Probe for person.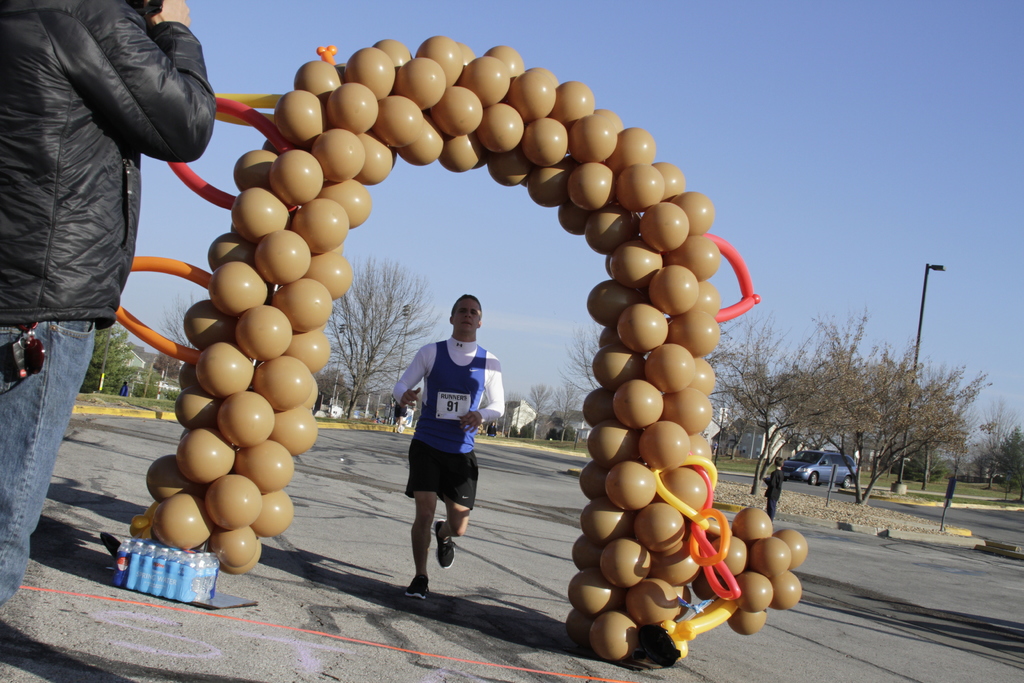
Probe result: l=762, t=452, r=786, b=521.
